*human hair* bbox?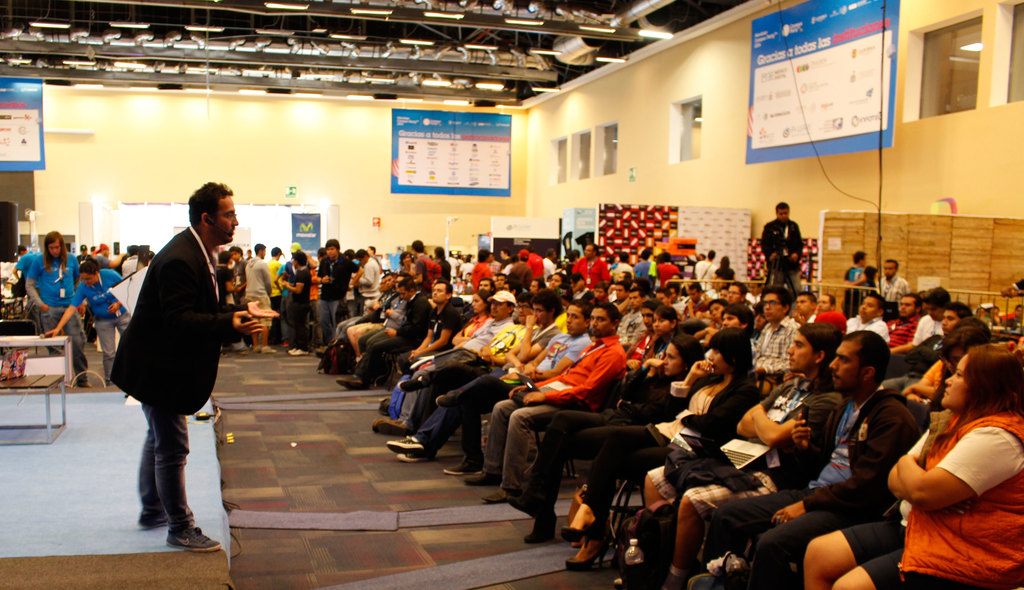
[x1=852, y1=250, x2=866, y2=264]
